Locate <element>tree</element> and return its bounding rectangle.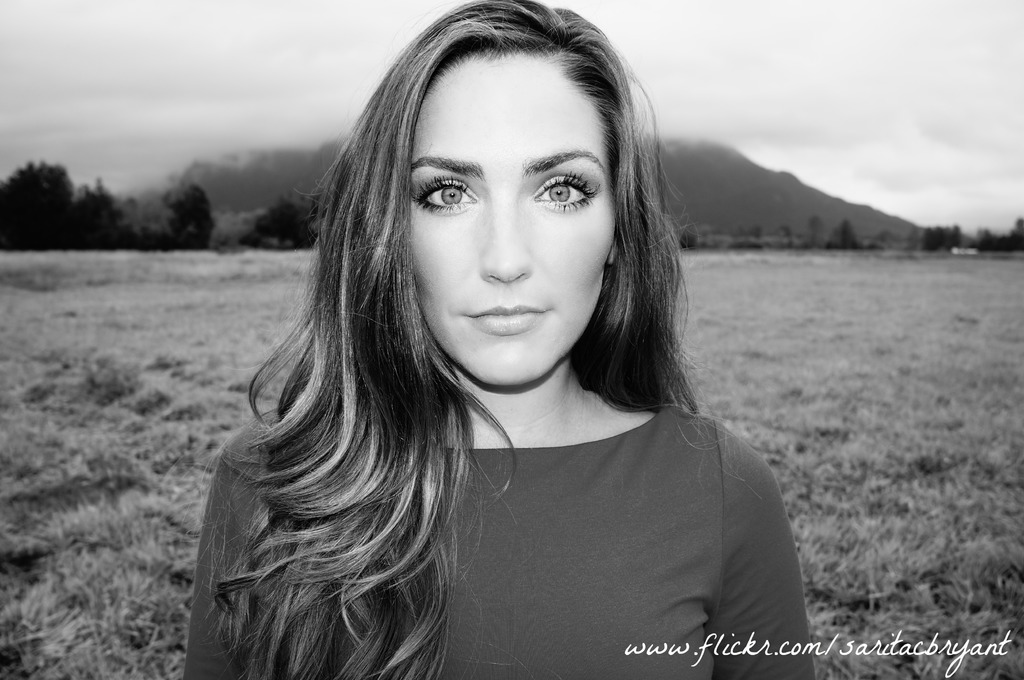
Rect(825, 211, 856, 255).
